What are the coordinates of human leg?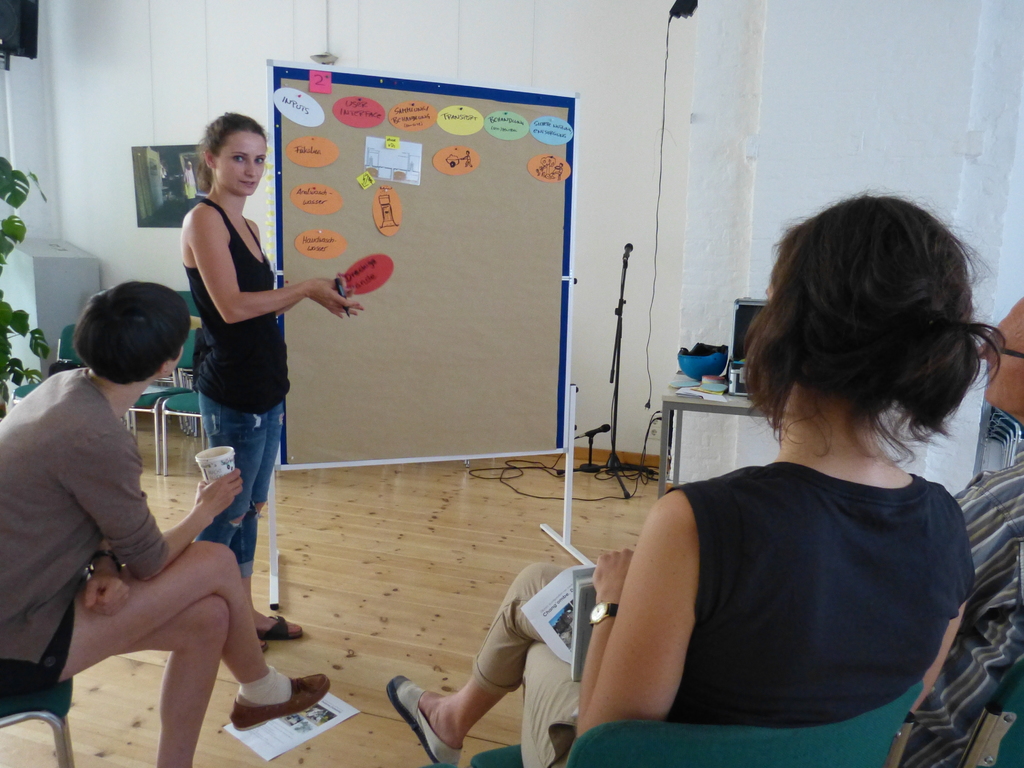
(left=116, top=596, right=225, bottom=767).
